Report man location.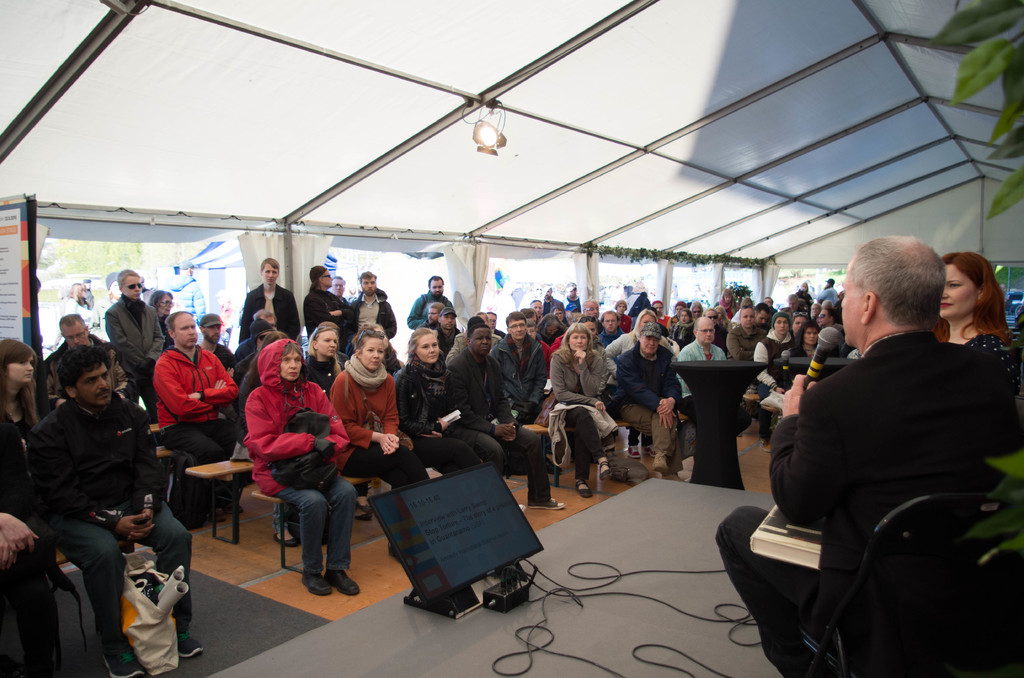
Report: (left=339, top=272, right=401, bottom=352).
